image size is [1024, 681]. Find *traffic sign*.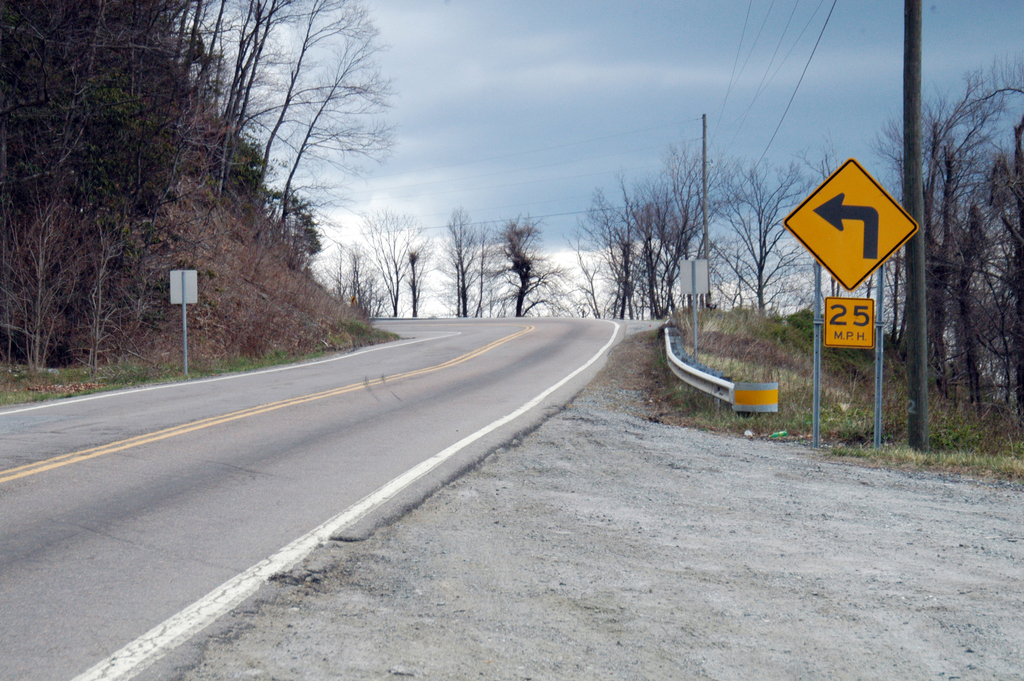
bbox(824, 294, 875, 346).
